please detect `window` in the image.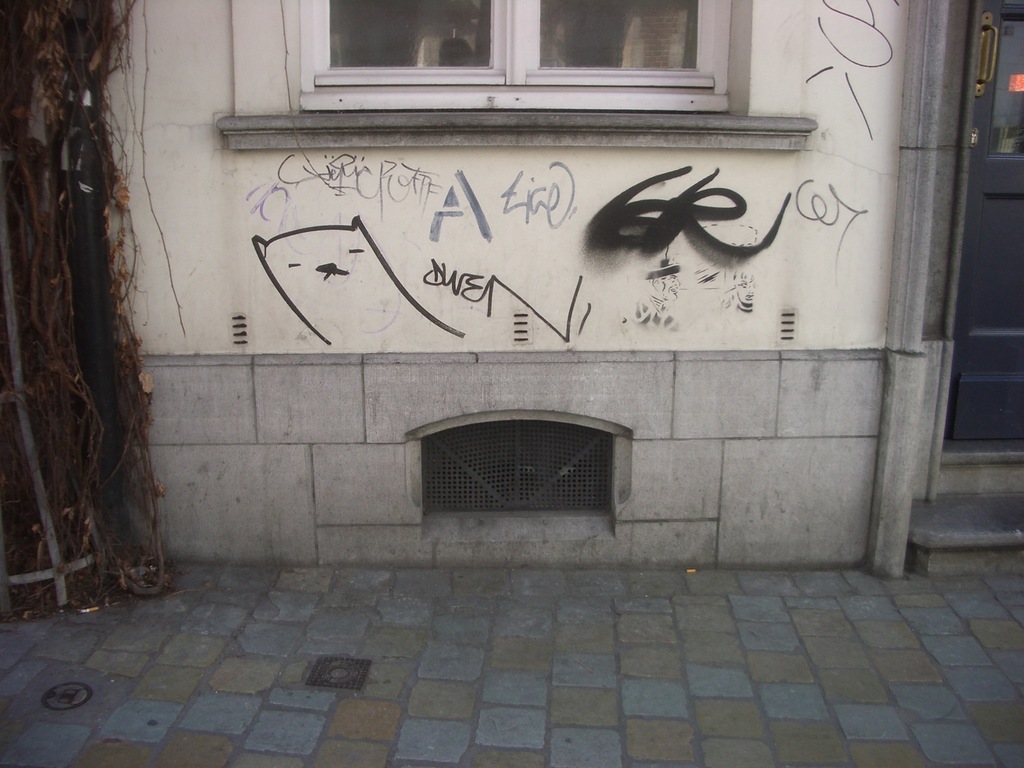
region(423, 419, 613, 522).
